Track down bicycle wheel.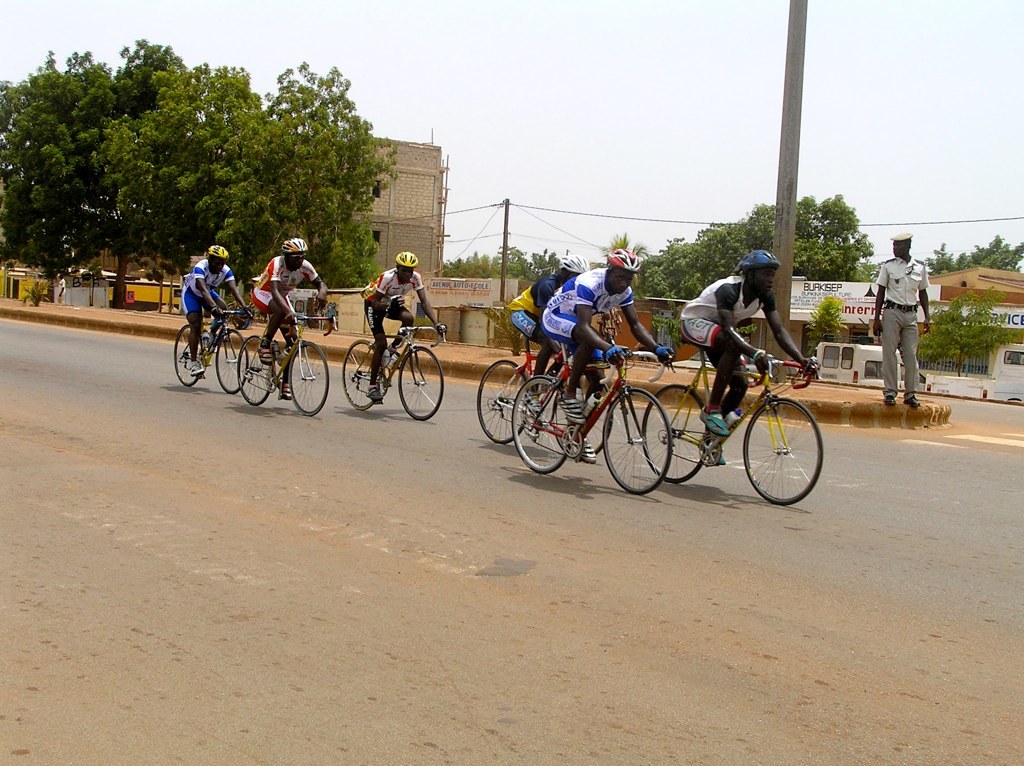
Tracked to [left=214, top=332, right=249, bottom=393].
